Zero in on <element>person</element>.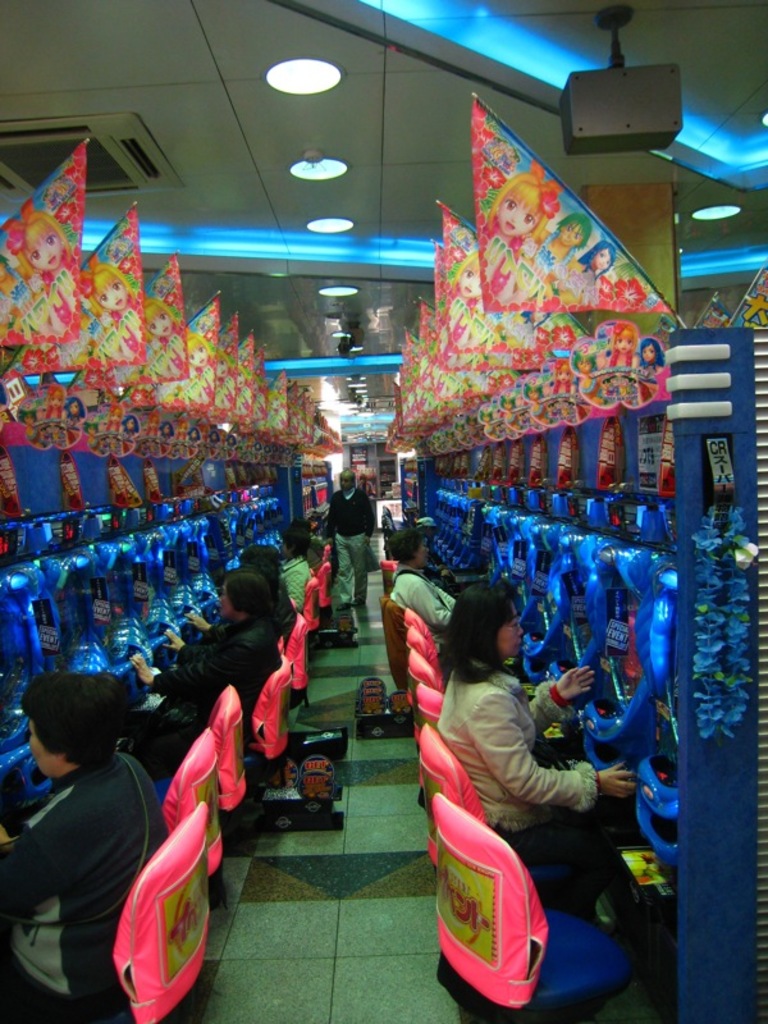
Zeroed in: (x1=328, y1=467, x2=374, y2=605).
